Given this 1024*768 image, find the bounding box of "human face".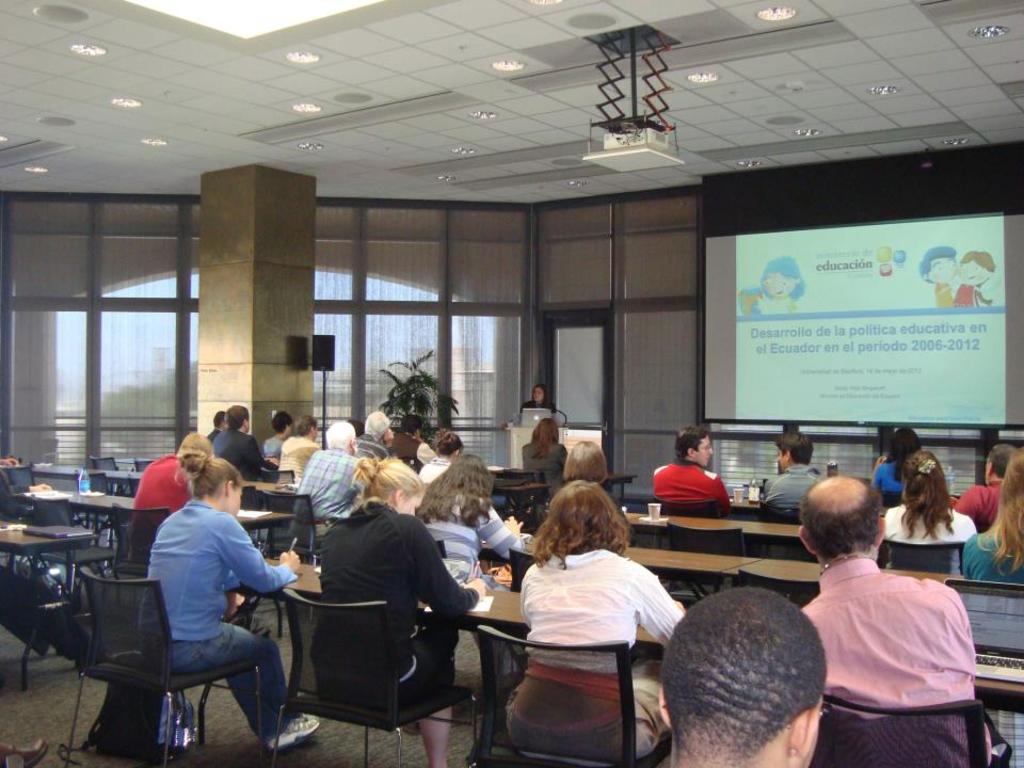
x1=174, y1=430, x2=218, y2=476.
